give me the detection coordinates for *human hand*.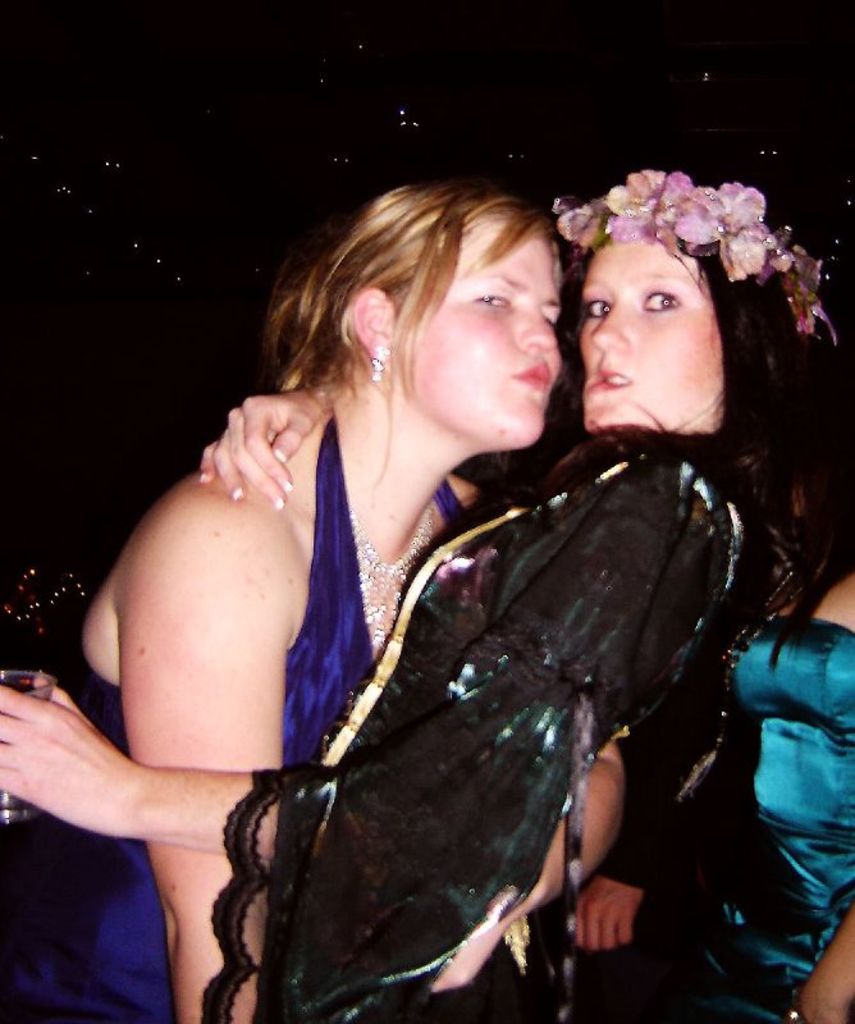
box(206, 394, 308, 517).
